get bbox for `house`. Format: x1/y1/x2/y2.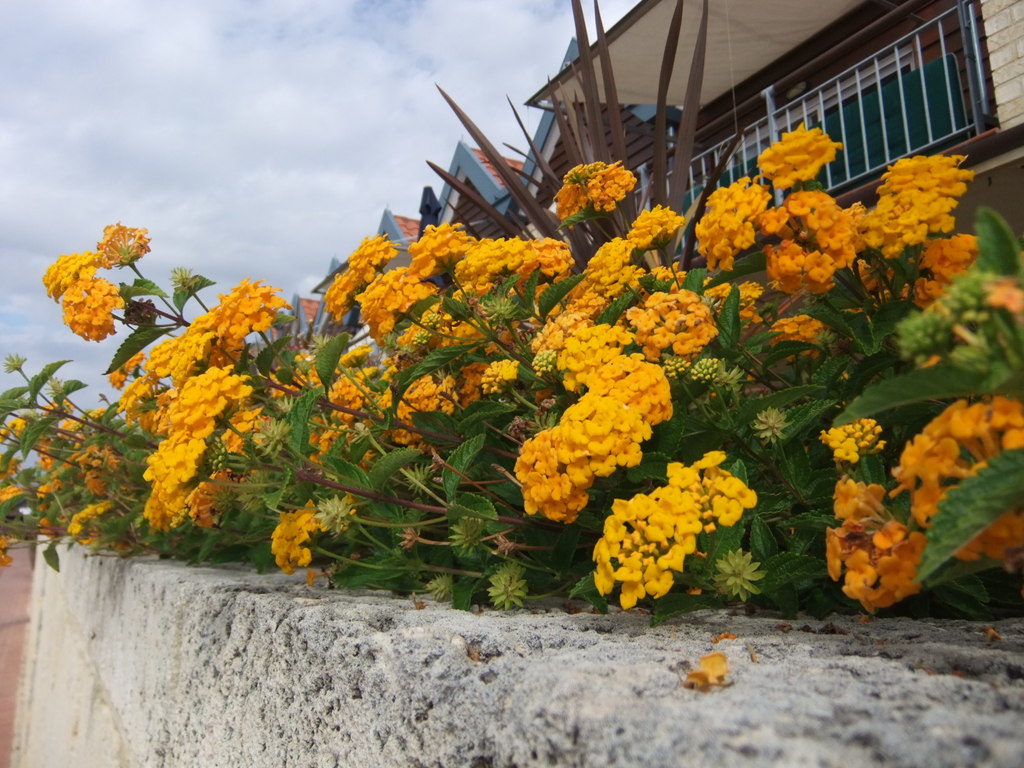
526/0/1023/397.
